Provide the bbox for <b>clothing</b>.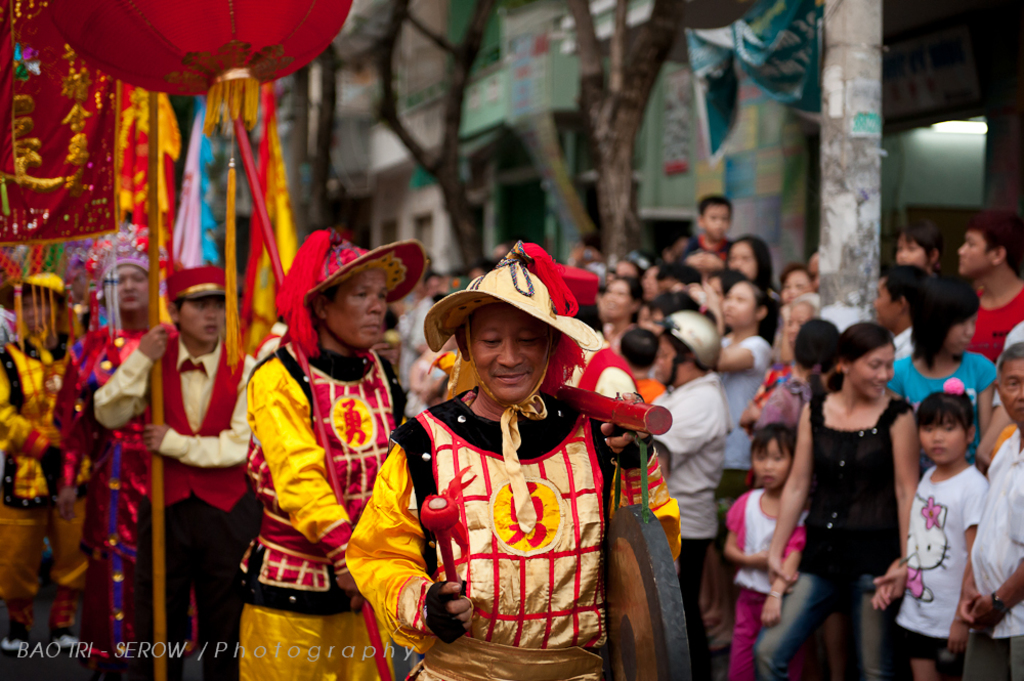
crop(721, 485, 820, 677).
